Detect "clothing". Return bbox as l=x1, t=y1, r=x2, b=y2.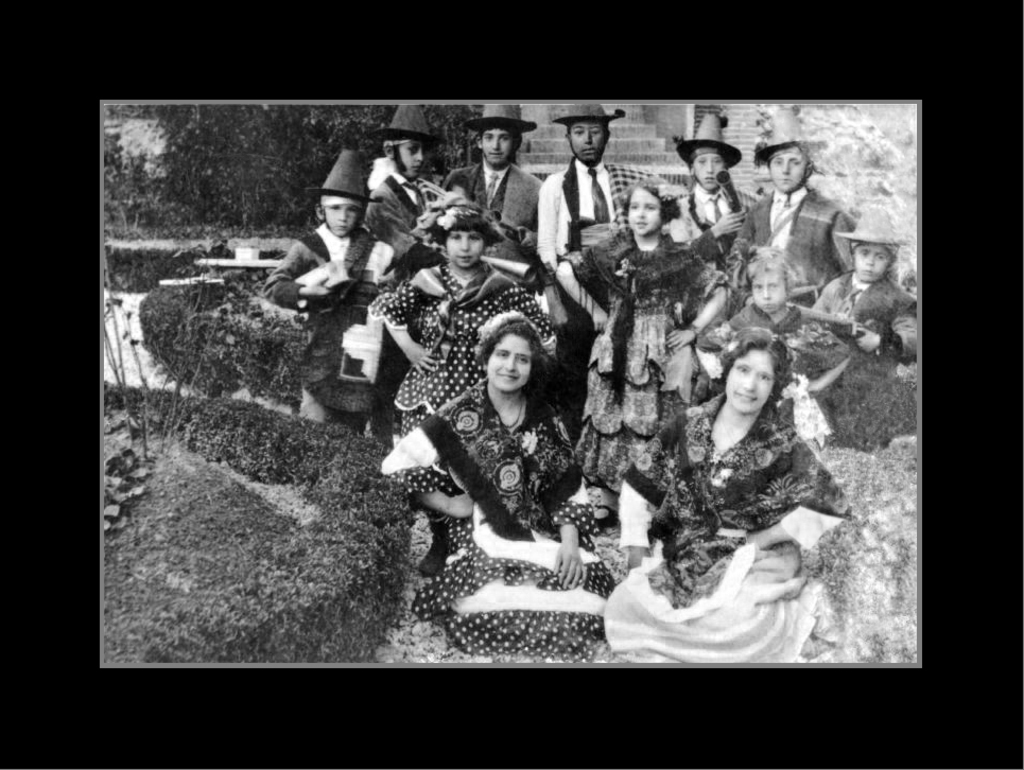
l=442, t=163, r=545, b=225.
